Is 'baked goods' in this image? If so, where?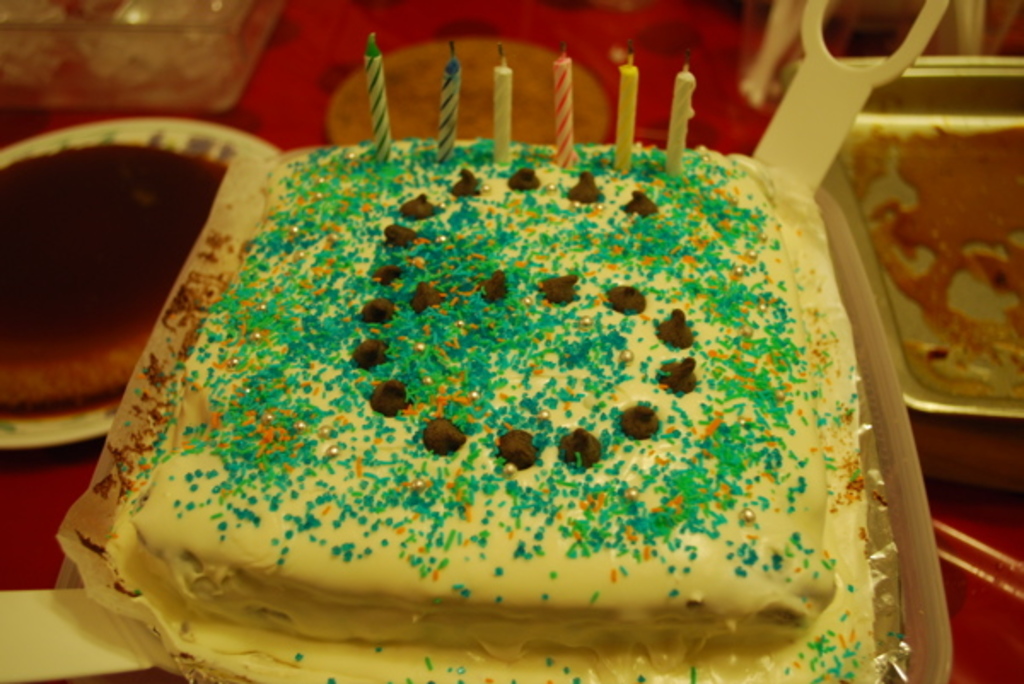
Yes, at <bbox>63, 133, 879, 660</bbox>.
